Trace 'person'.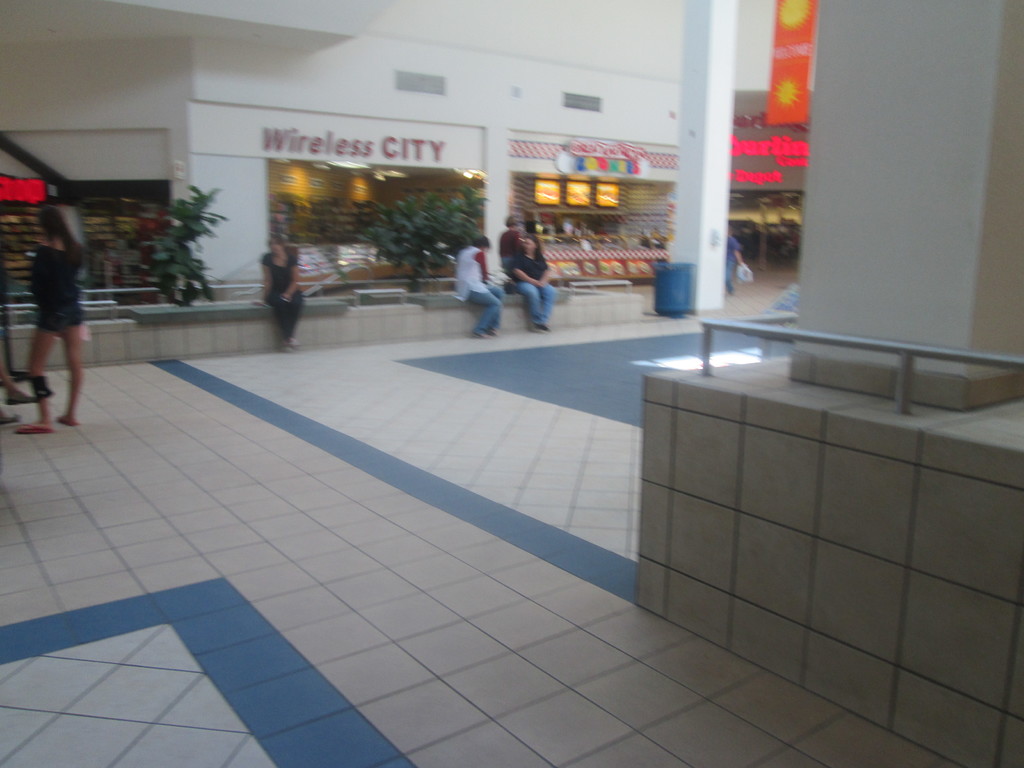
Traced to select_region(727, 230, 751, 286).
